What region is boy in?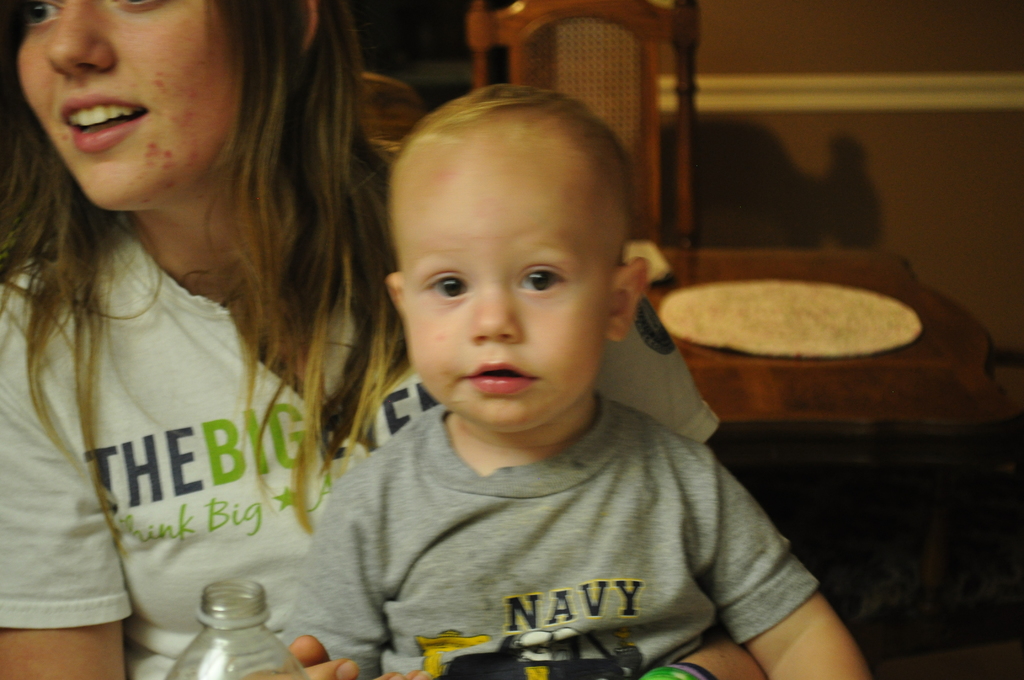
bbox=(270, 84, 869, 679).
